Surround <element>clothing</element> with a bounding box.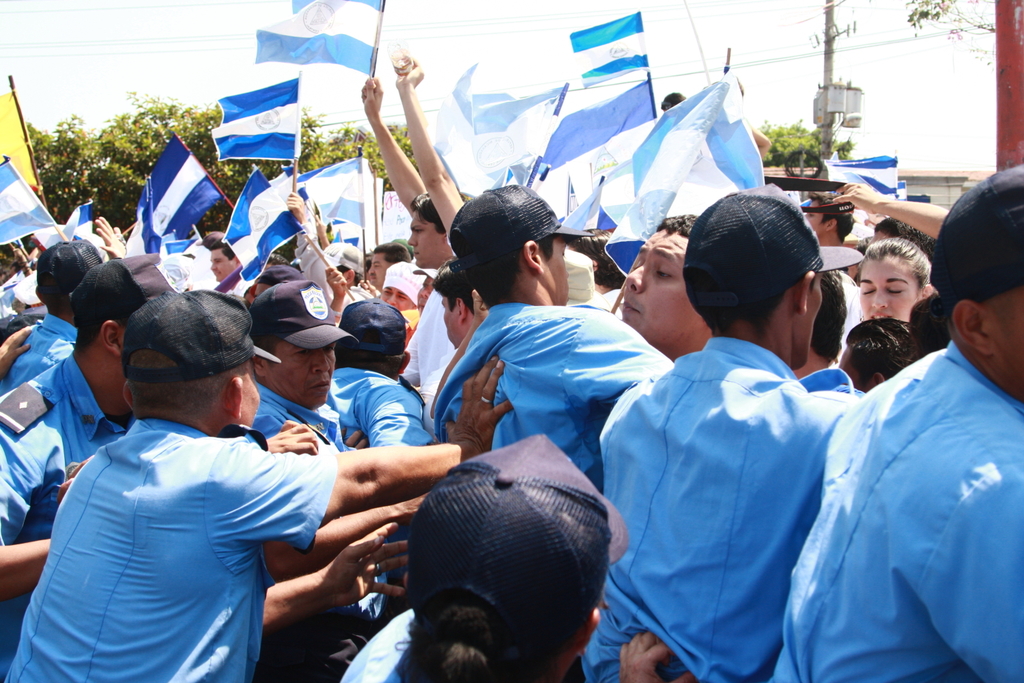
left=0, top=407, right=340, bottom=682.
